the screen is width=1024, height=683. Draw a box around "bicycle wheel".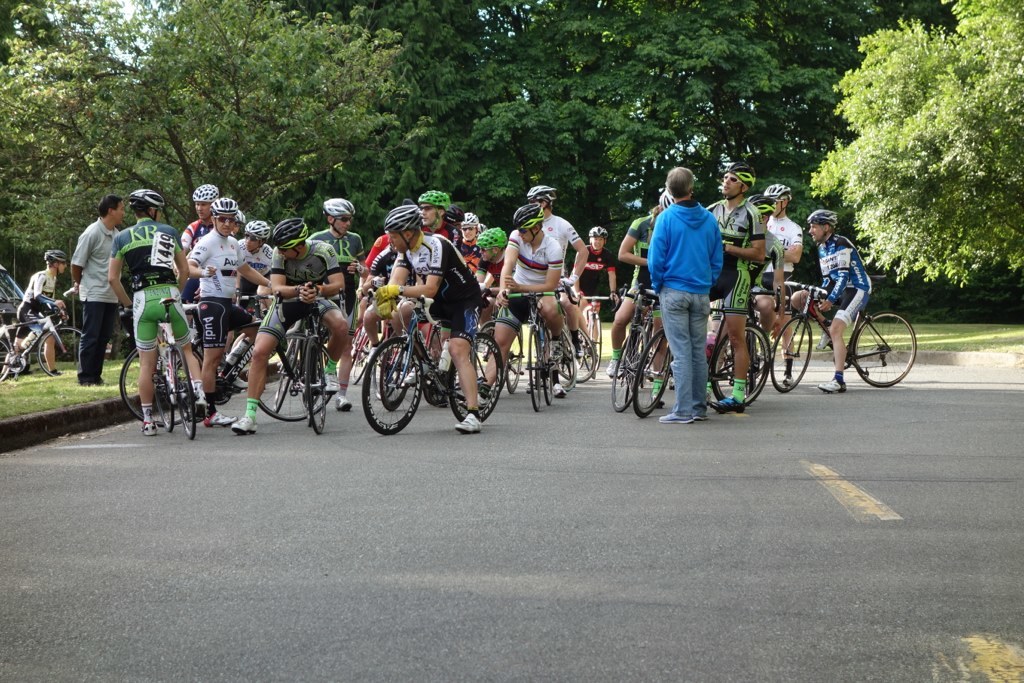
bbox=(862, 309, 914, 386).
